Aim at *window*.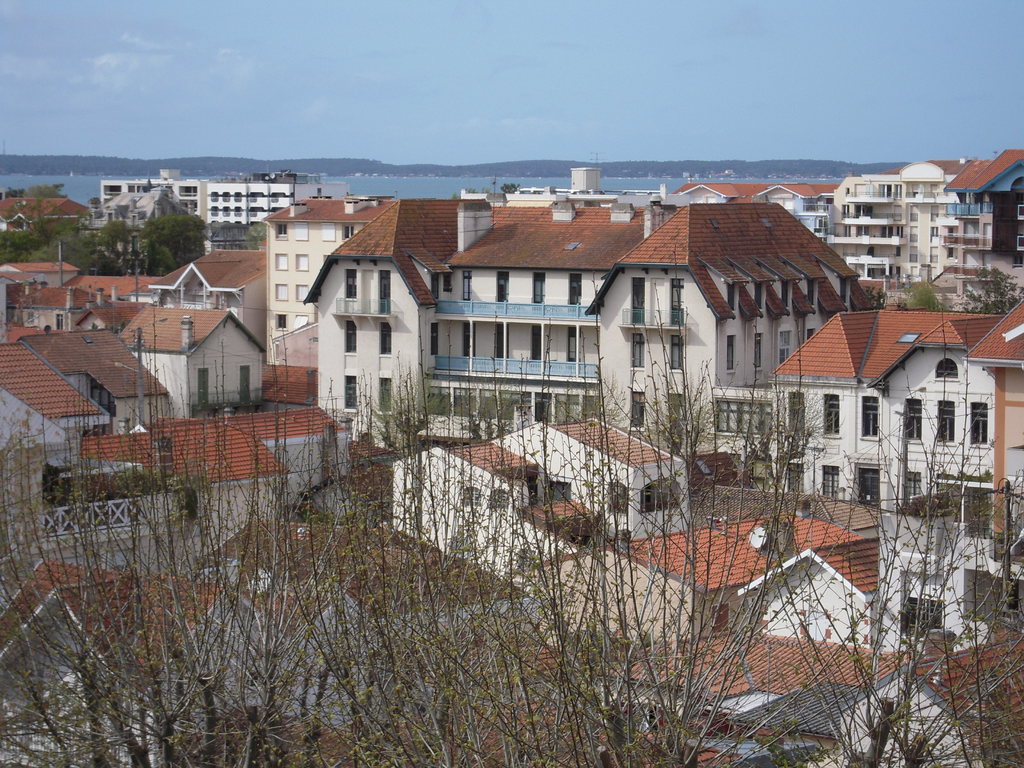
Aimed at 546 479 571 500.
